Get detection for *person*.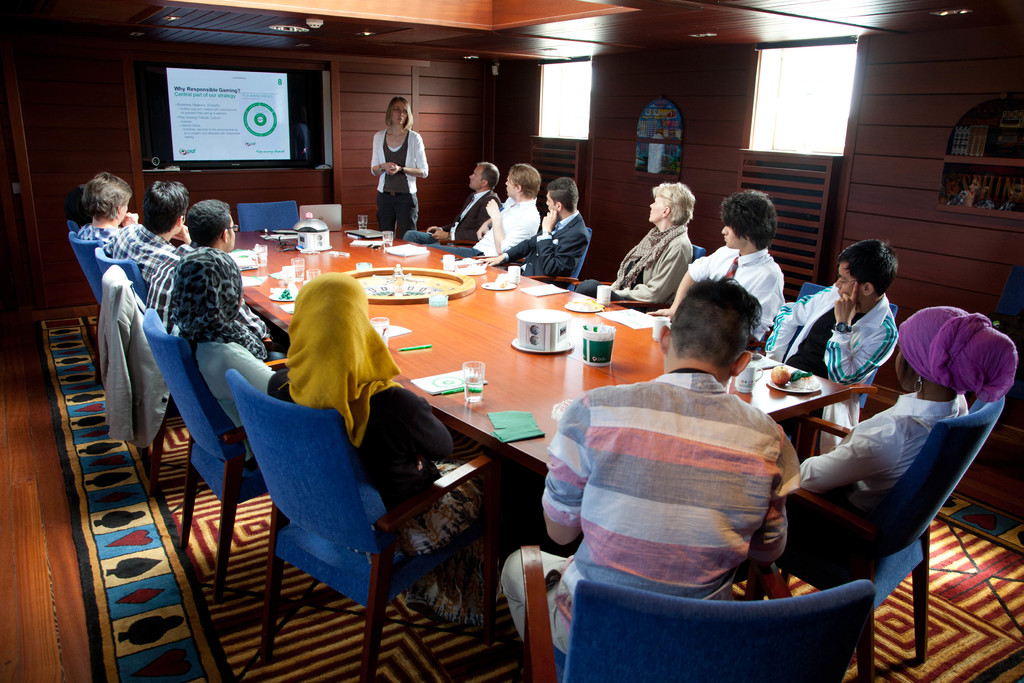
Detection: 102/180/195/288.
